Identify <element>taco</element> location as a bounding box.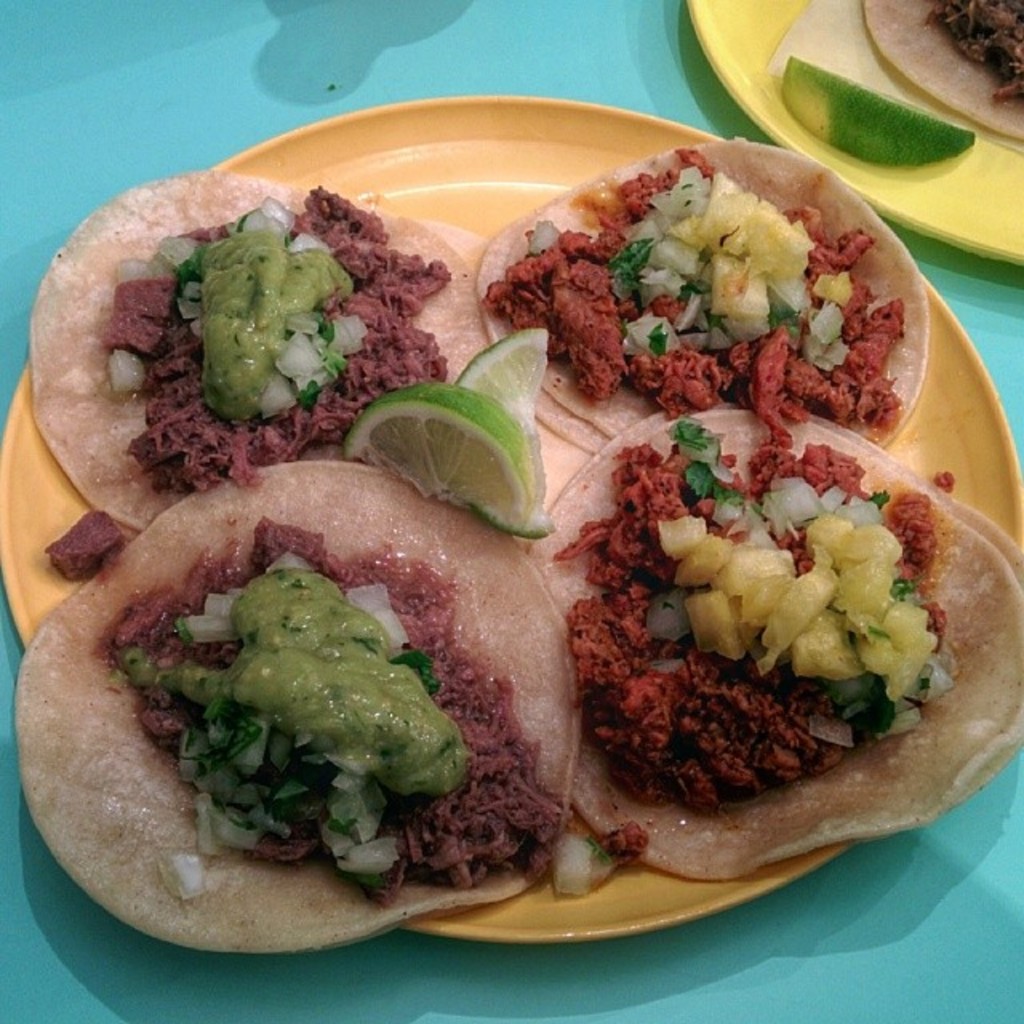
{"left": 509, "top": 408, "right": 1022, "bottom": 878}.
